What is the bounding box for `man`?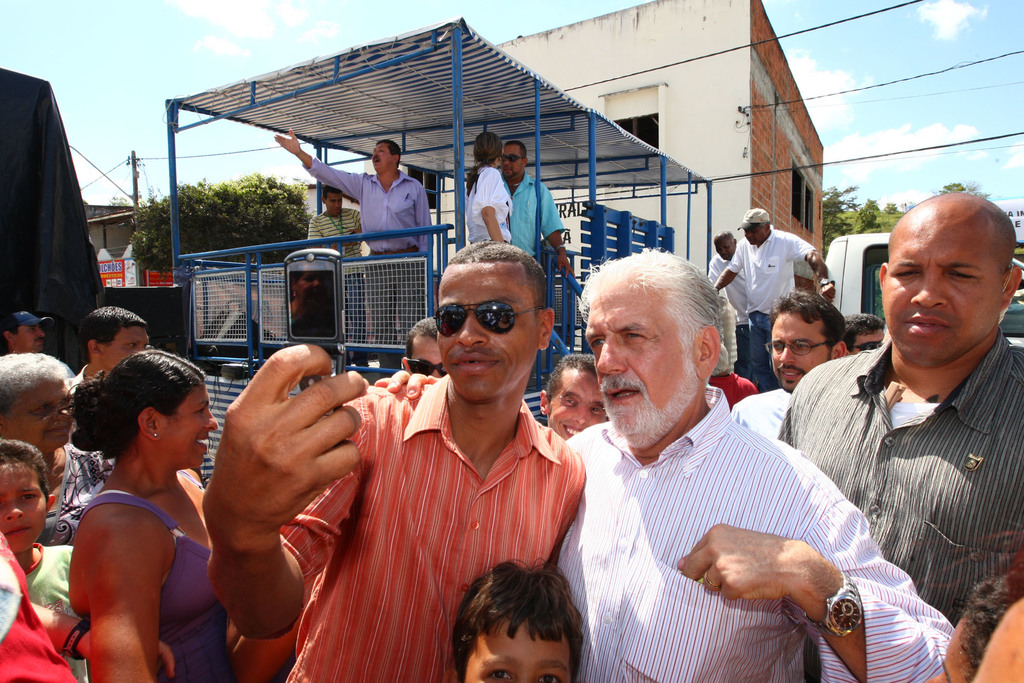
x1=272, y1=131, x2=440, y2=342.
